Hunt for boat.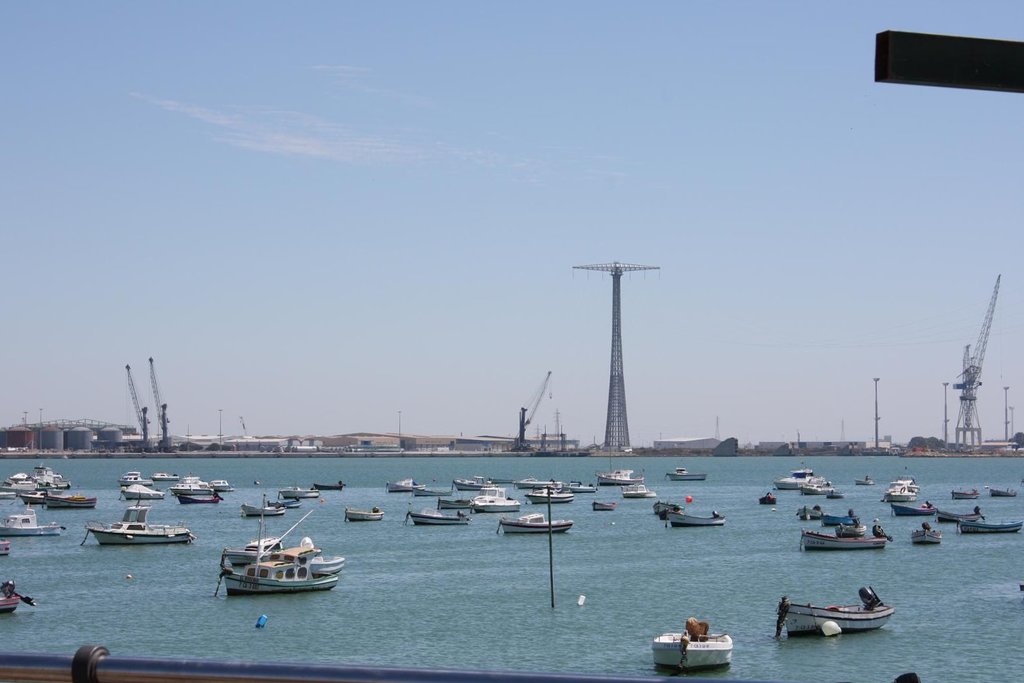
Hunted down at [890, 503, 935, 515].
